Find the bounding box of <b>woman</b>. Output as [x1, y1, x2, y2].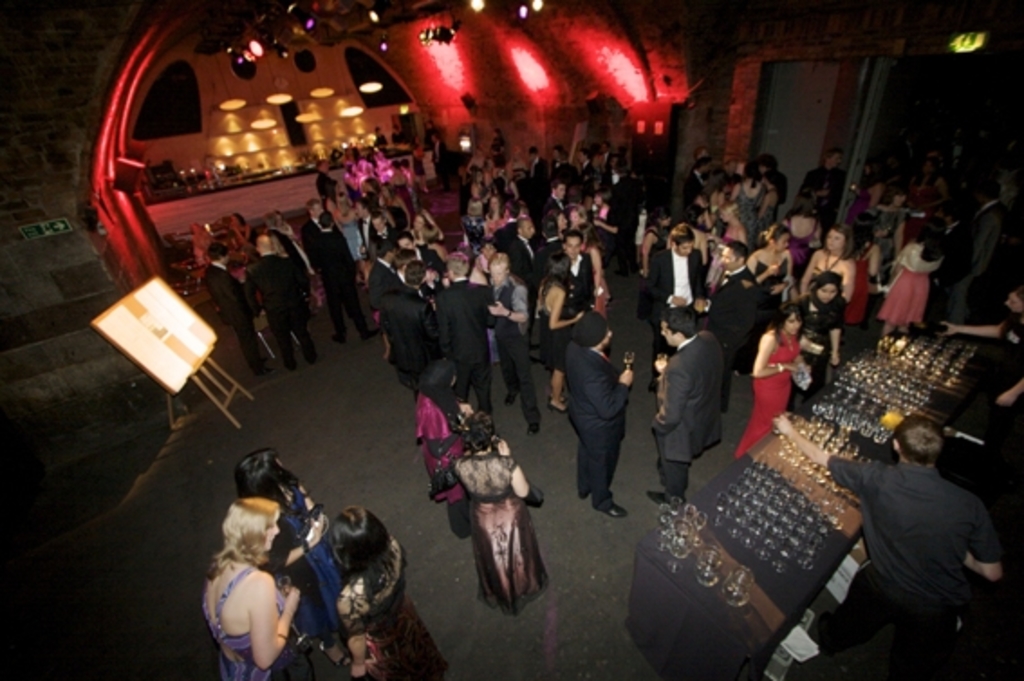
[701, 172, 748, 229].
